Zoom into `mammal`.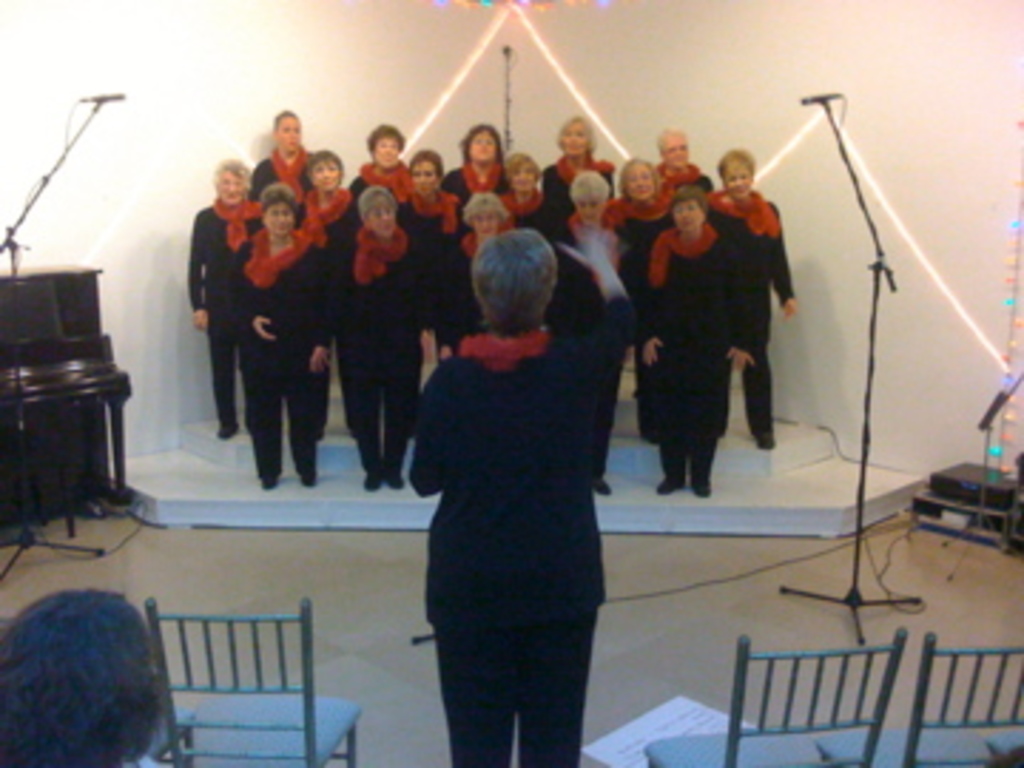
Zoom target: {"x1": 336, "y1": 182, "x2": 432, "y2": 492}.
